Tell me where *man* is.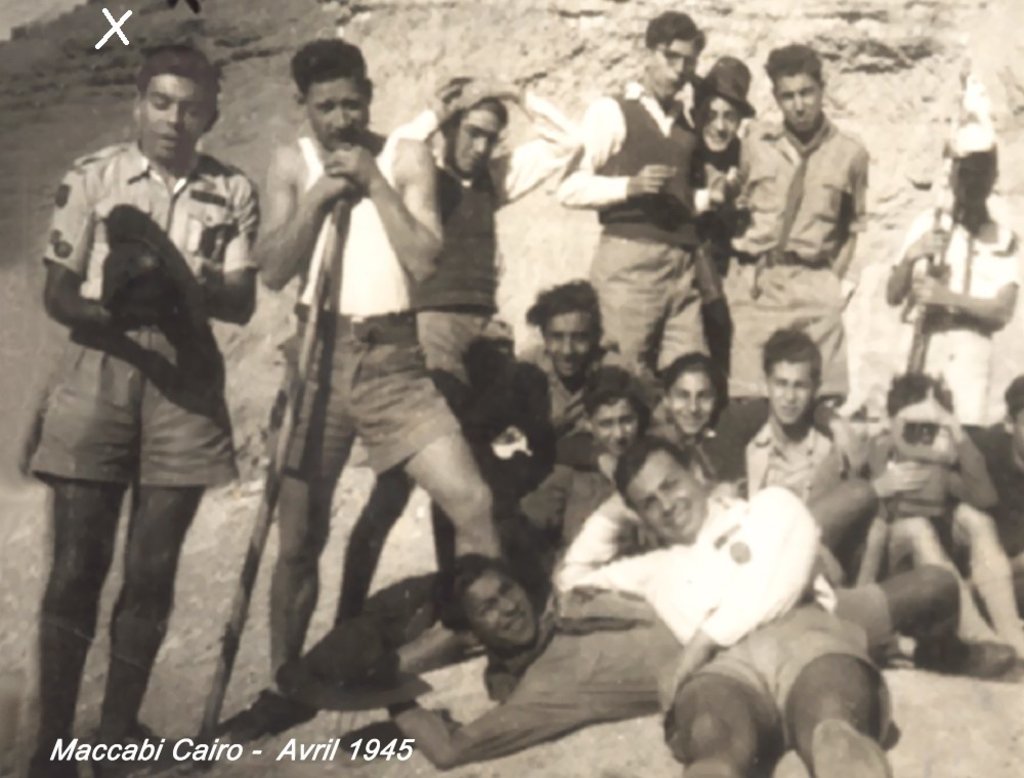
*man* is at detection(554, 8, 751, 407).
